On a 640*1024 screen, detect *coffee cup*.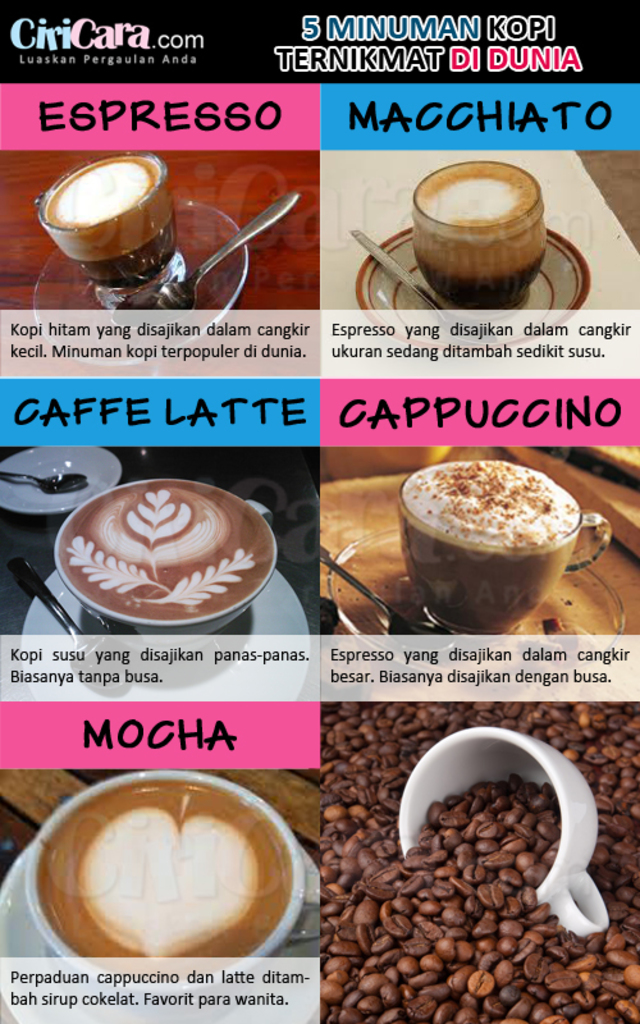
[52,475,280,640].
